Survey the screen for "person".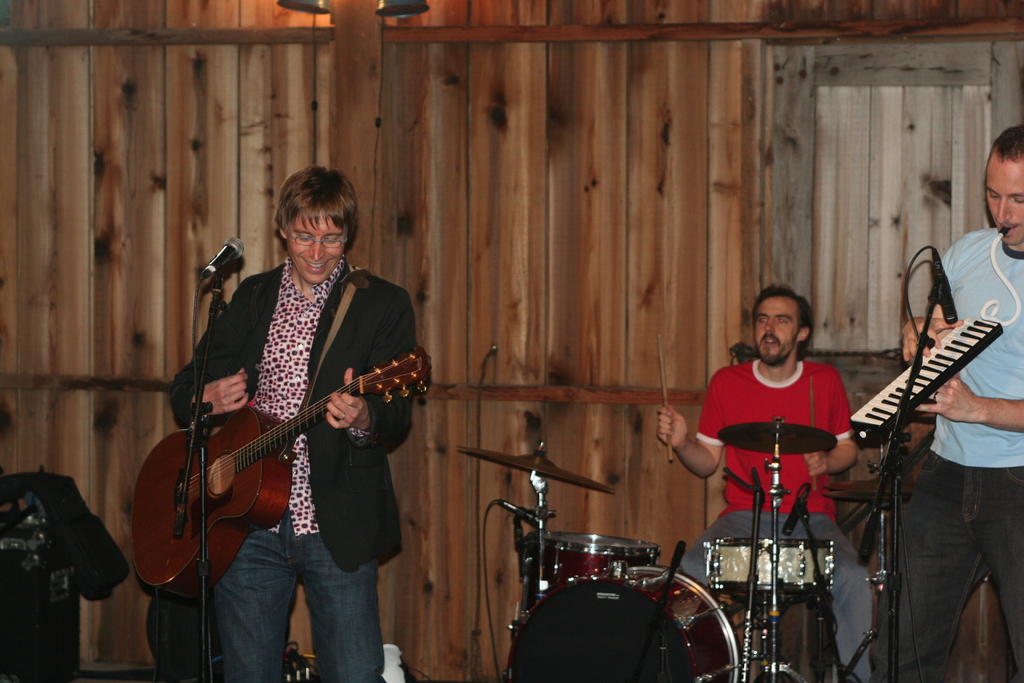
Survey found: rect(660, 277, 883, 682).
